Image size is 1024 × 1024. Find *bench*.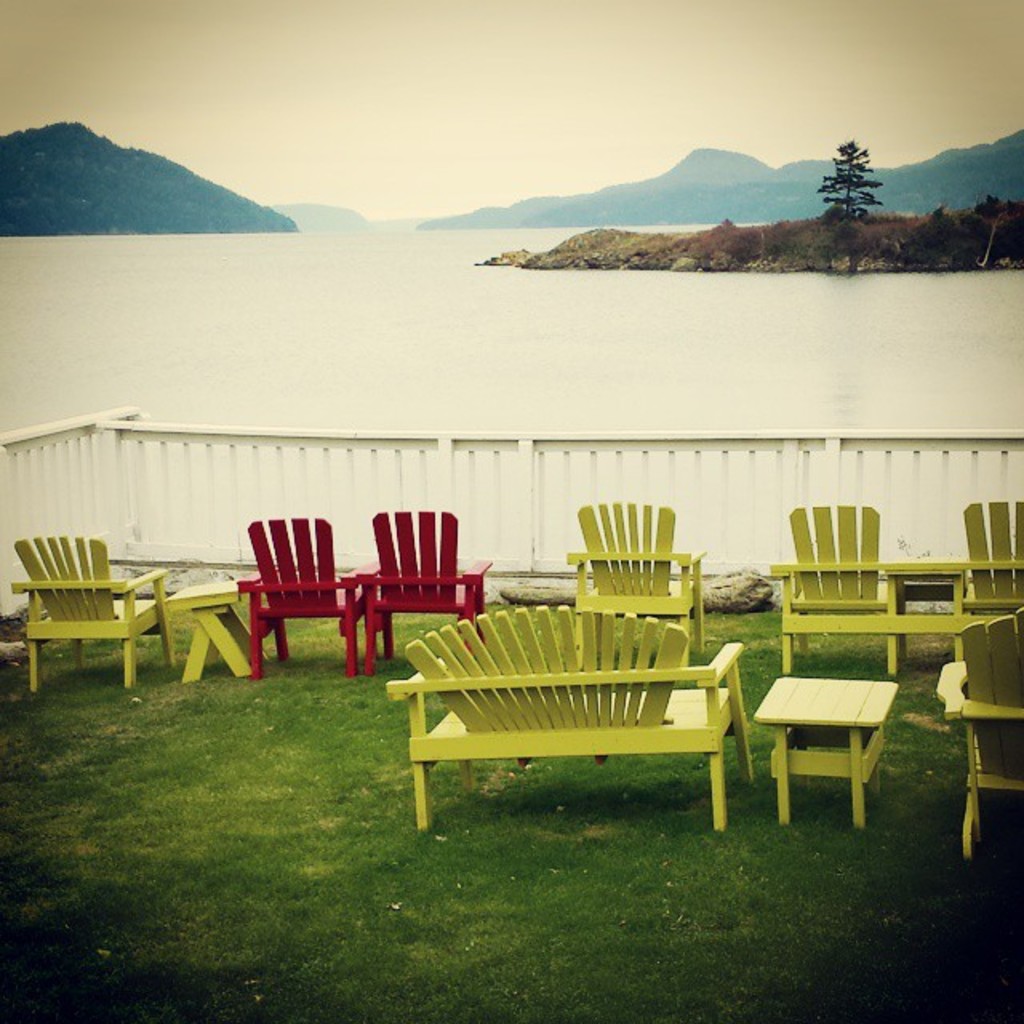
rect(933, 597, 1022, 869).
